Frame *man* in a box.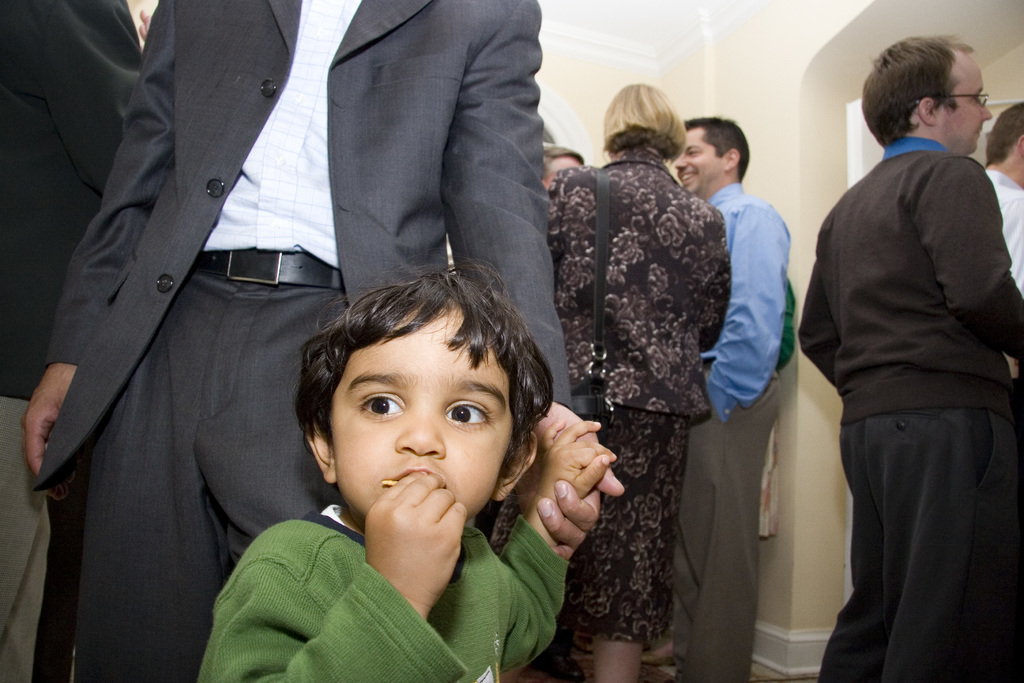
0:0:150:682.
